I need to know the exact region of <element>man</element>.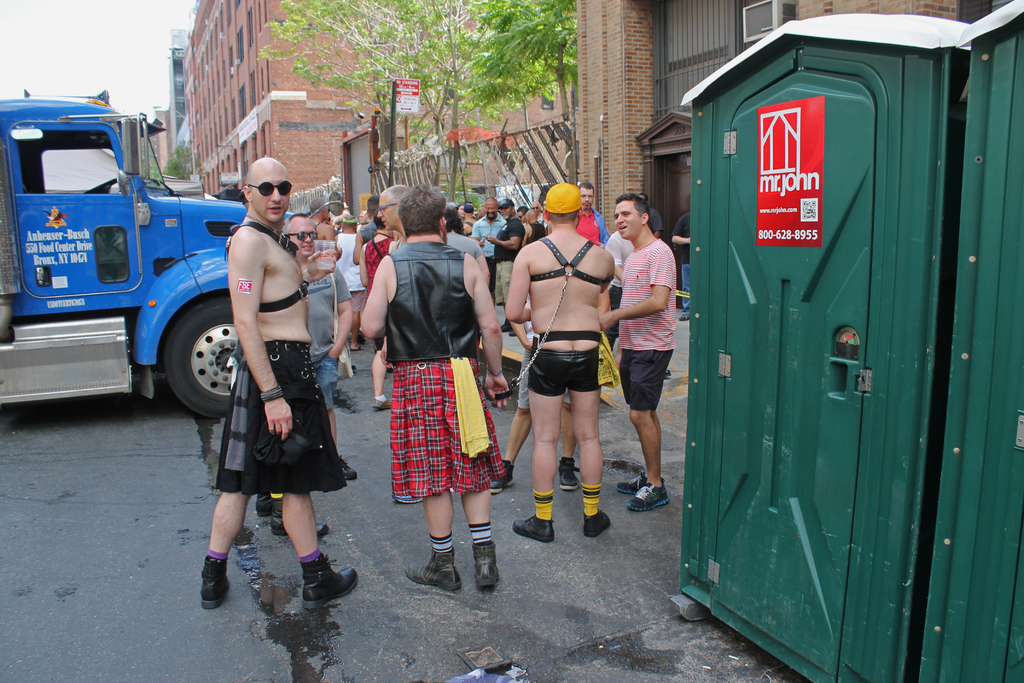
Region: bbox=(486, 197, 522, 302).
